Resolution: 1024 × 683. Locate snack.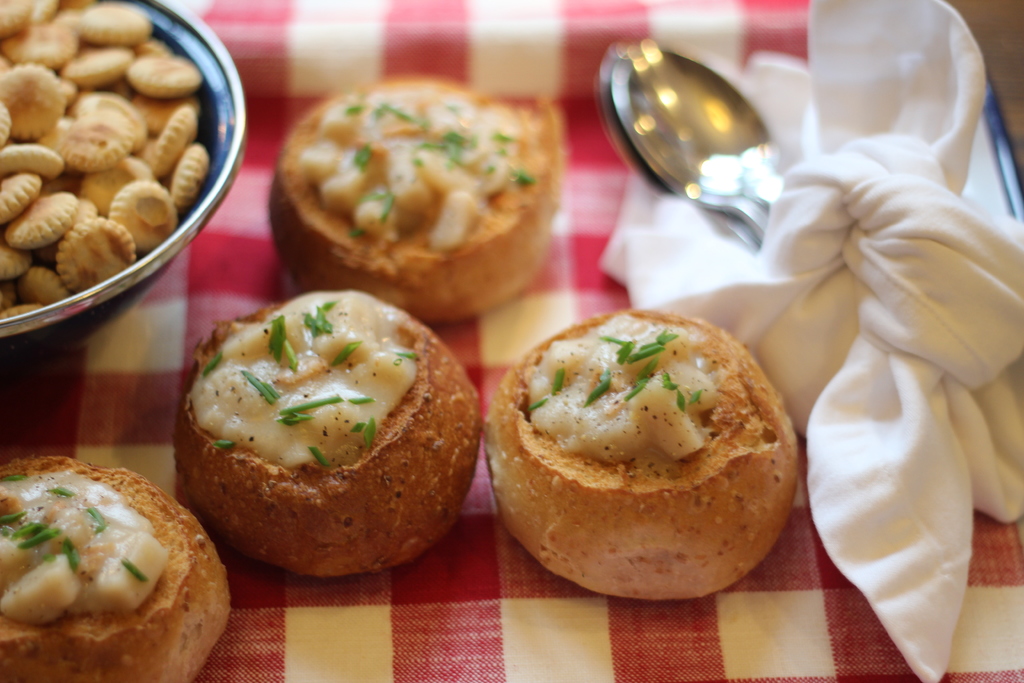
crop(484, 310, 797, 600).
